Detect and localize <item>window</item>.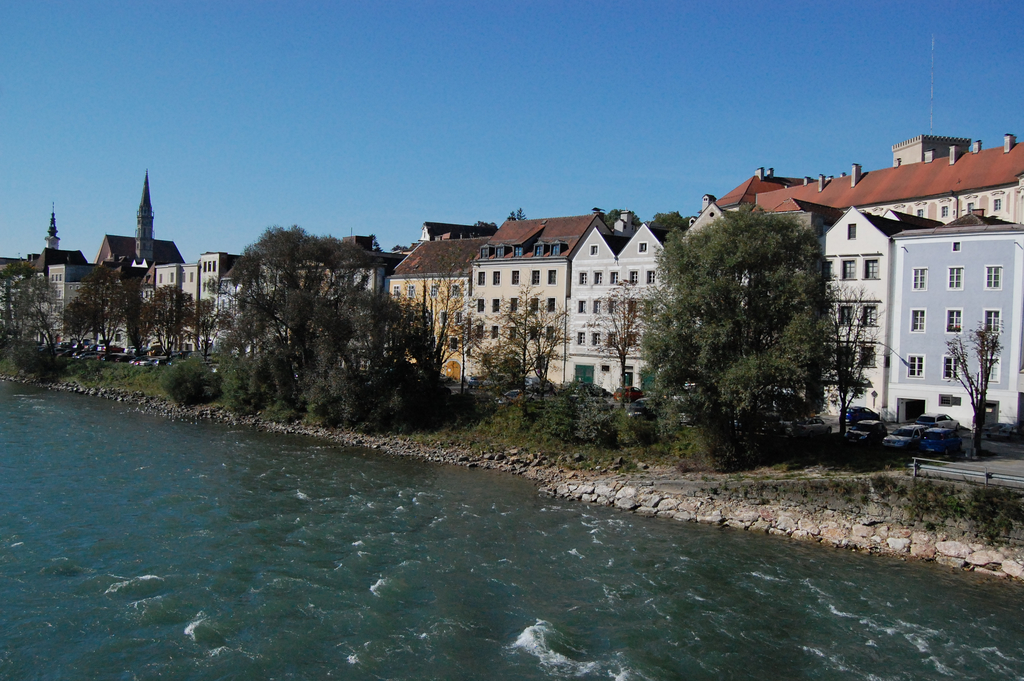
Localized at [left=511, top=299, right=517, bottom=311].
